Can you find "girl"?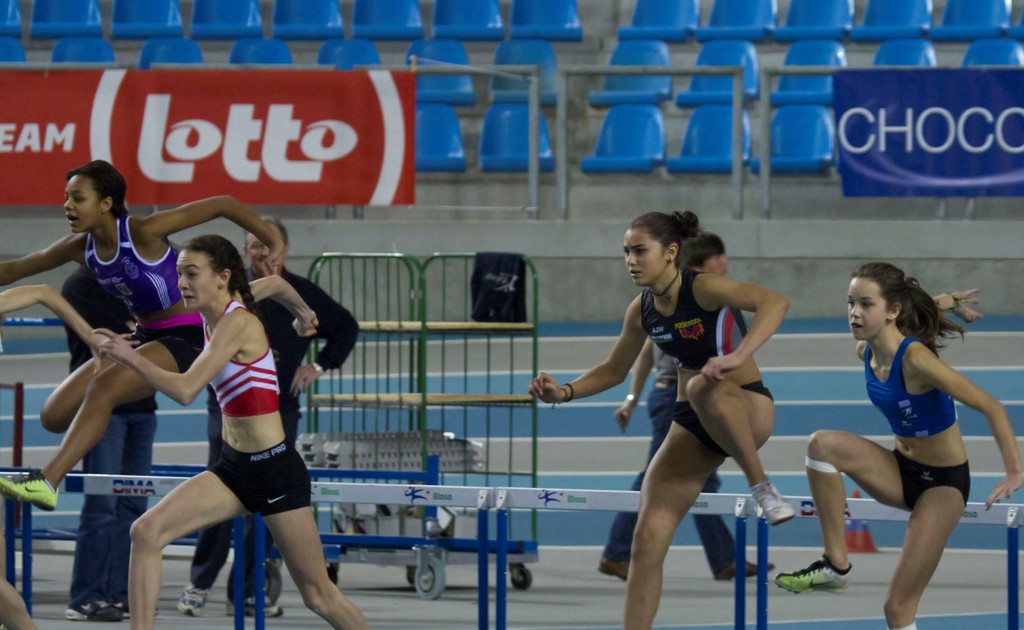
Yes, bounding box: 90 236 367 629.
